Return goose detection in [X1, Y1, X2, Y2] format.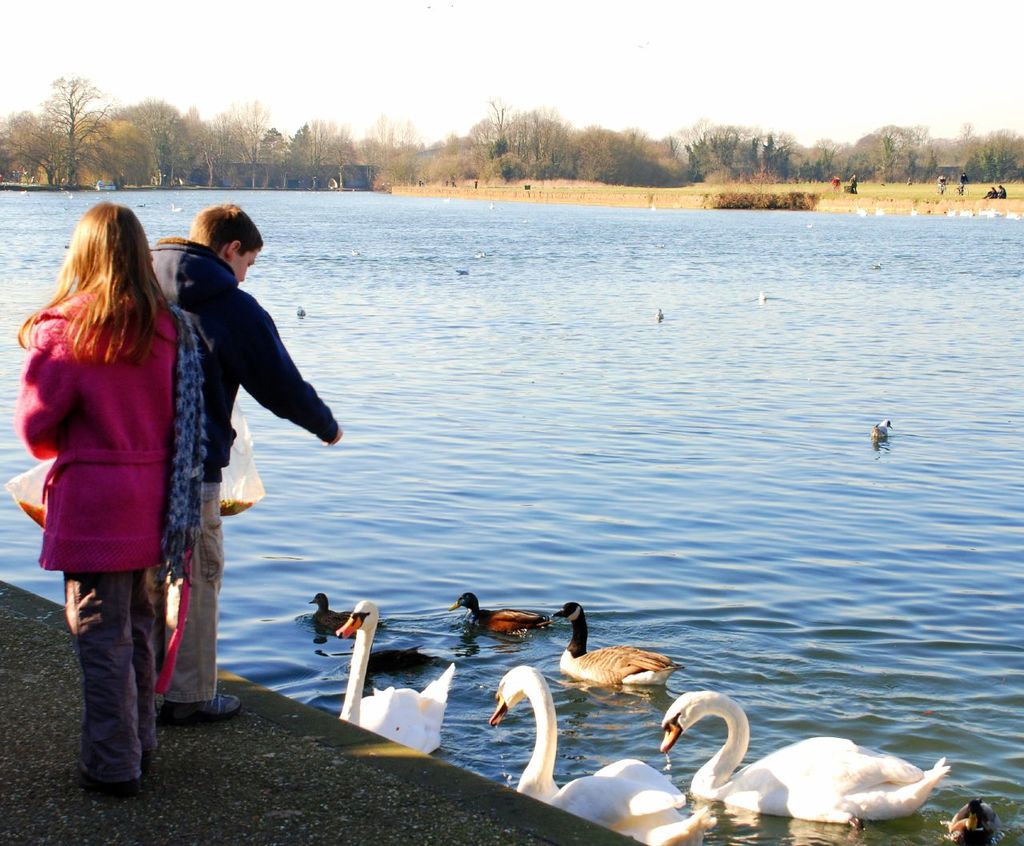
[338, 601, 456, 752].
